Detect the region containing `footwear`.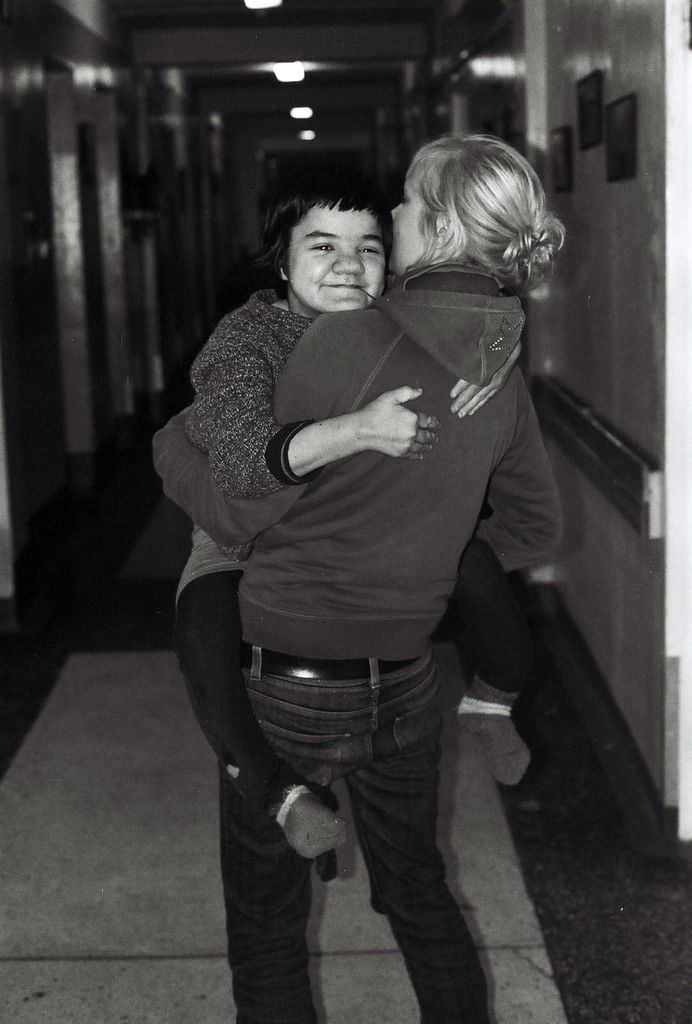
{"left": 276, "top": 779, "right": 353, "bottom": 868}.
